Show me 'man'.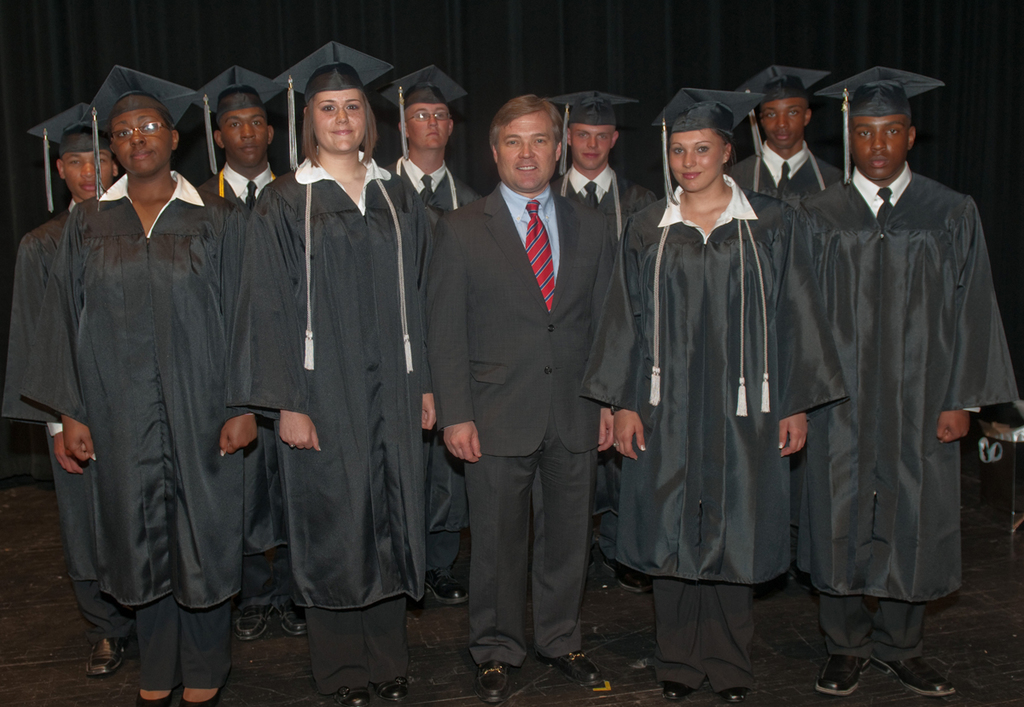
'man' is here: x1=724, y1=66, x2=843, y2=214.
